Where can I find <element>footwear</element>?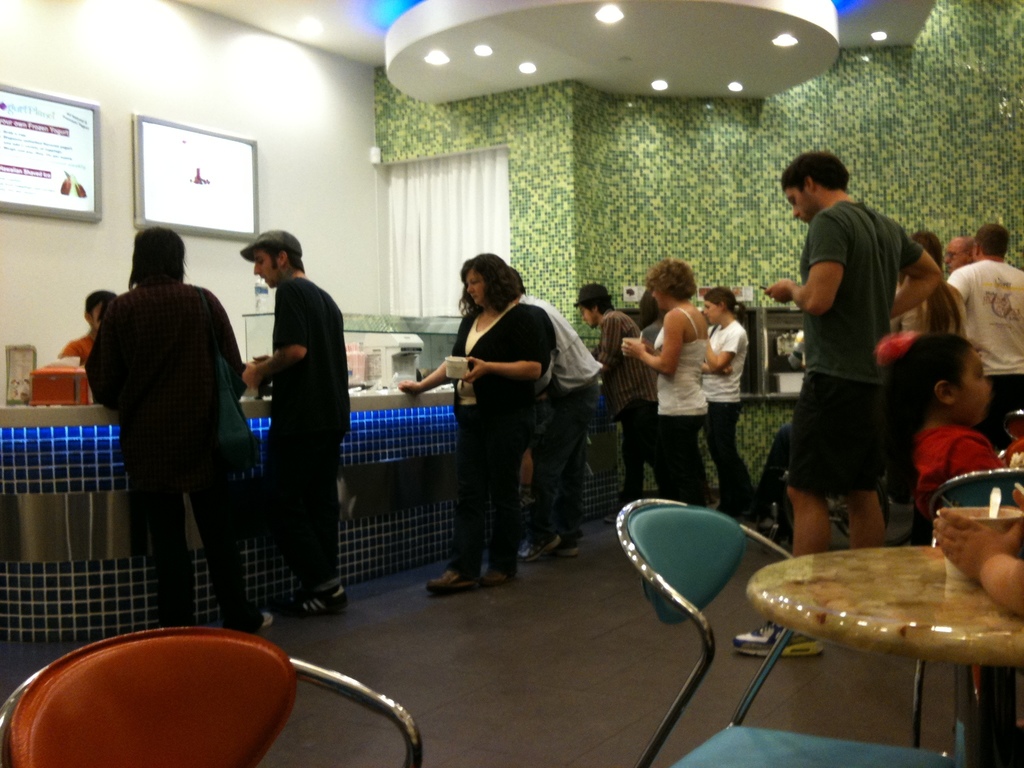
You can find it at (x1=262, y1=610, x2=274, y2=628).
